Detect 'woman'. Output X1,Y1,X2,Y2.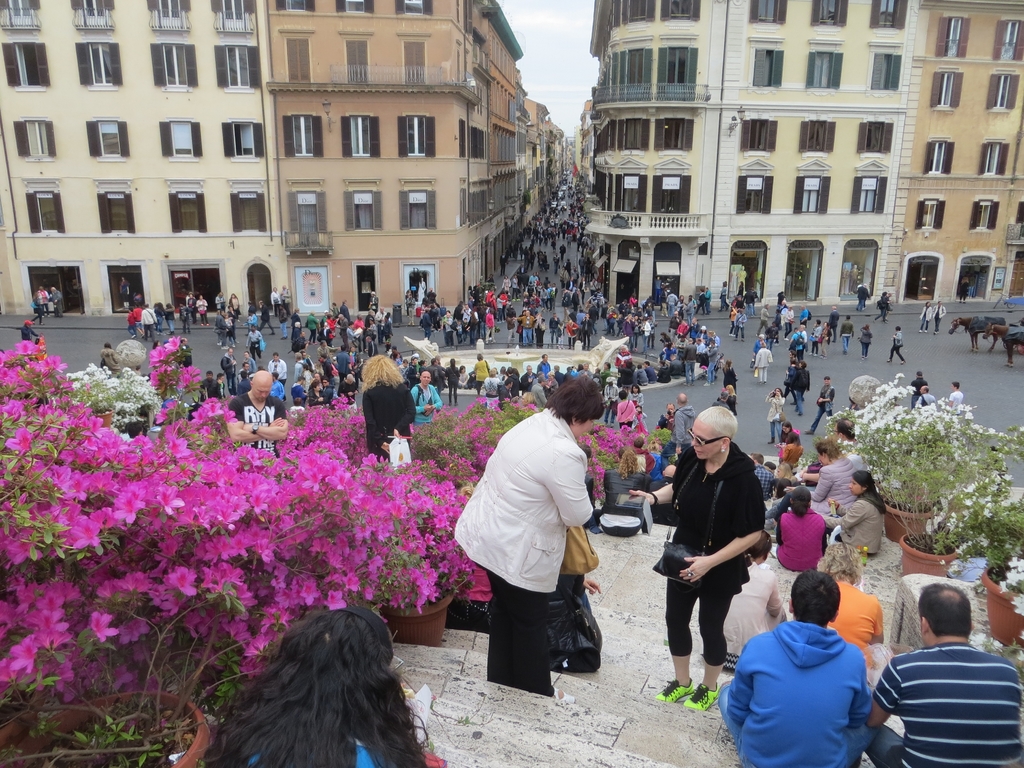
435,373,595,700.
